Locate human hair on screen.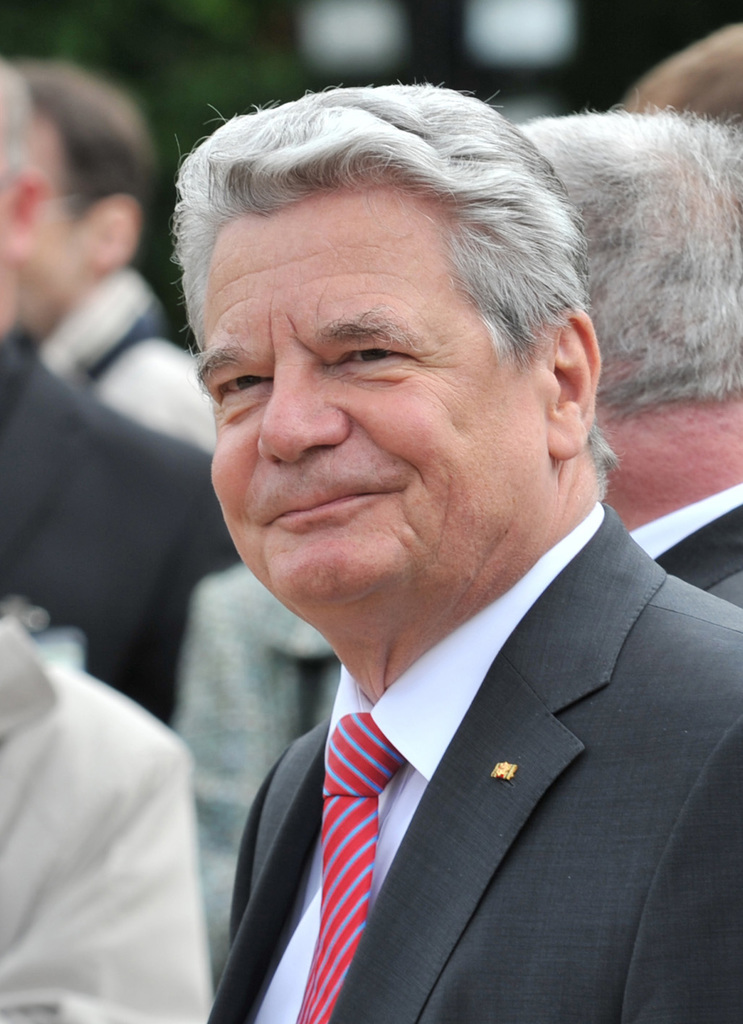
On screen at [620,19,742,142].
